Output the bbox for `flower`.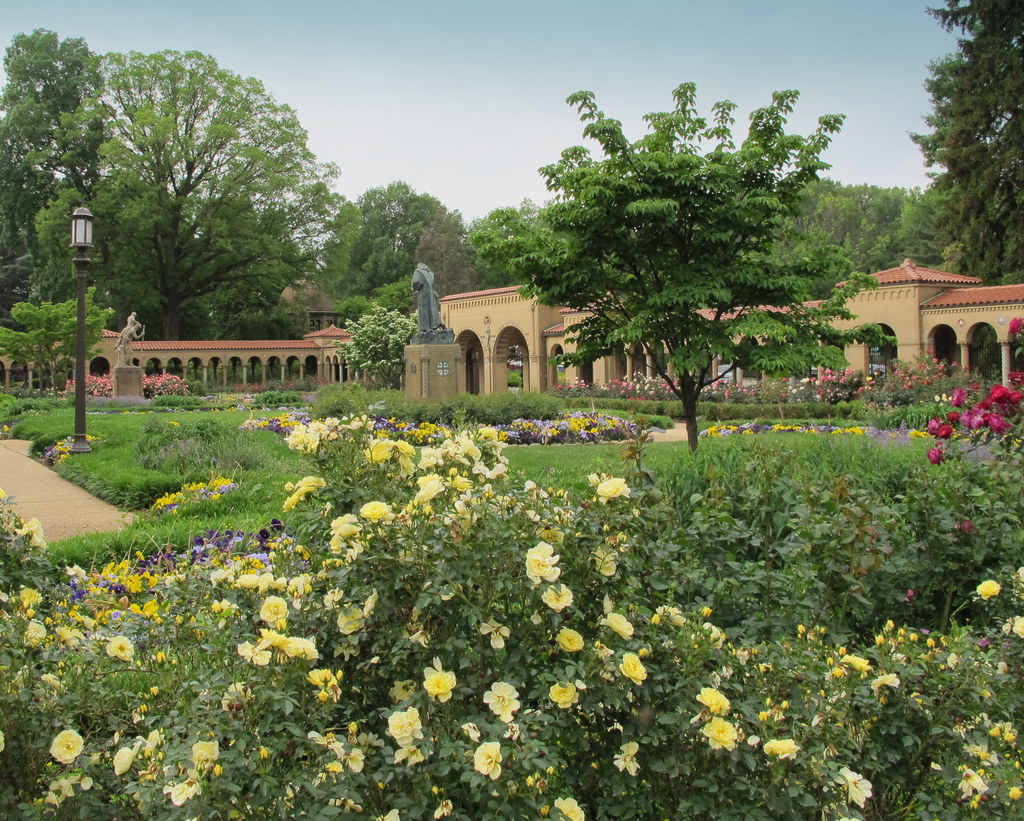
bbox=[591, 541, 621, 580].
